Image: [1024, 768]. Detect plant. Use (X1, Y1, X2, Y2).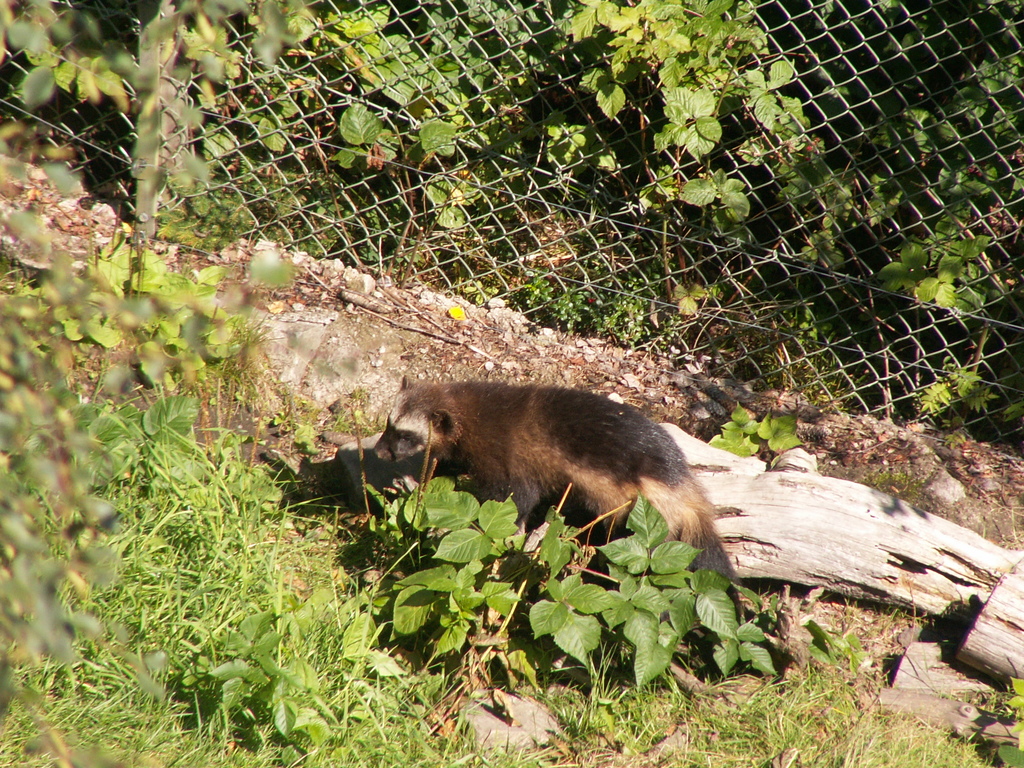
(213, 2, 332, 188).
